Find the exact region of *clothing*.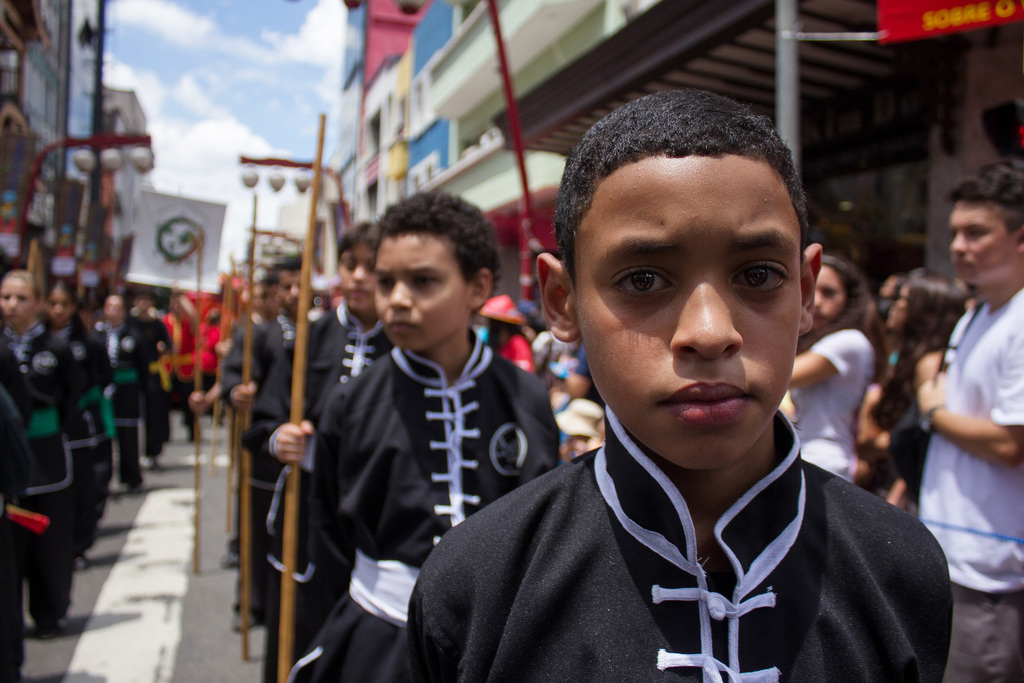
Exact region: [922, 294, 1023, 682].
